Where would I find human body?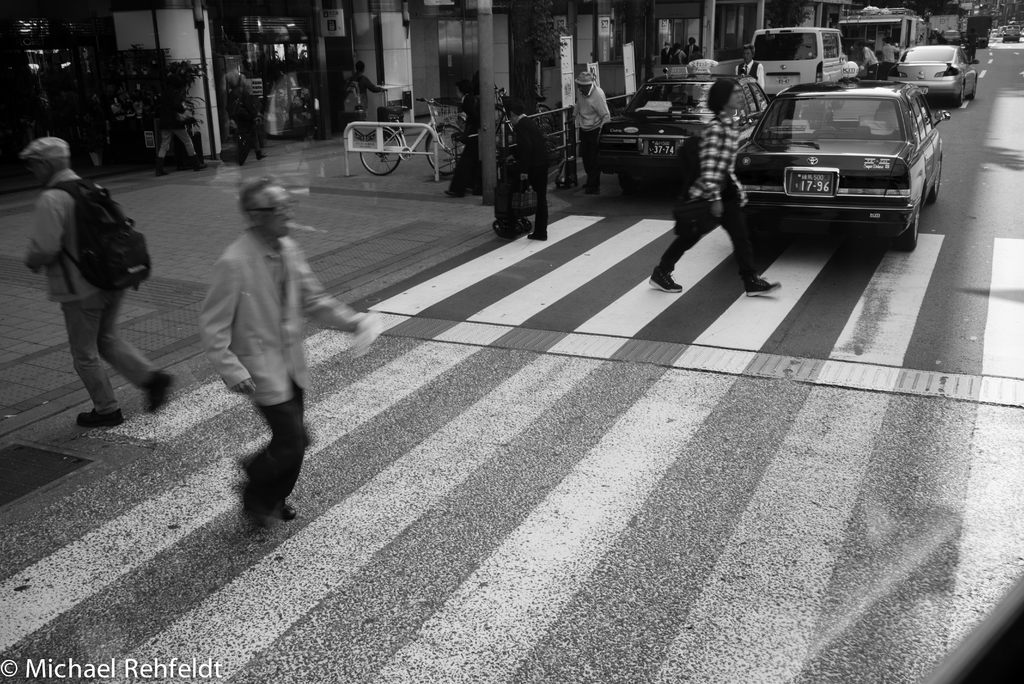
At 561, 65, 618, 191.
